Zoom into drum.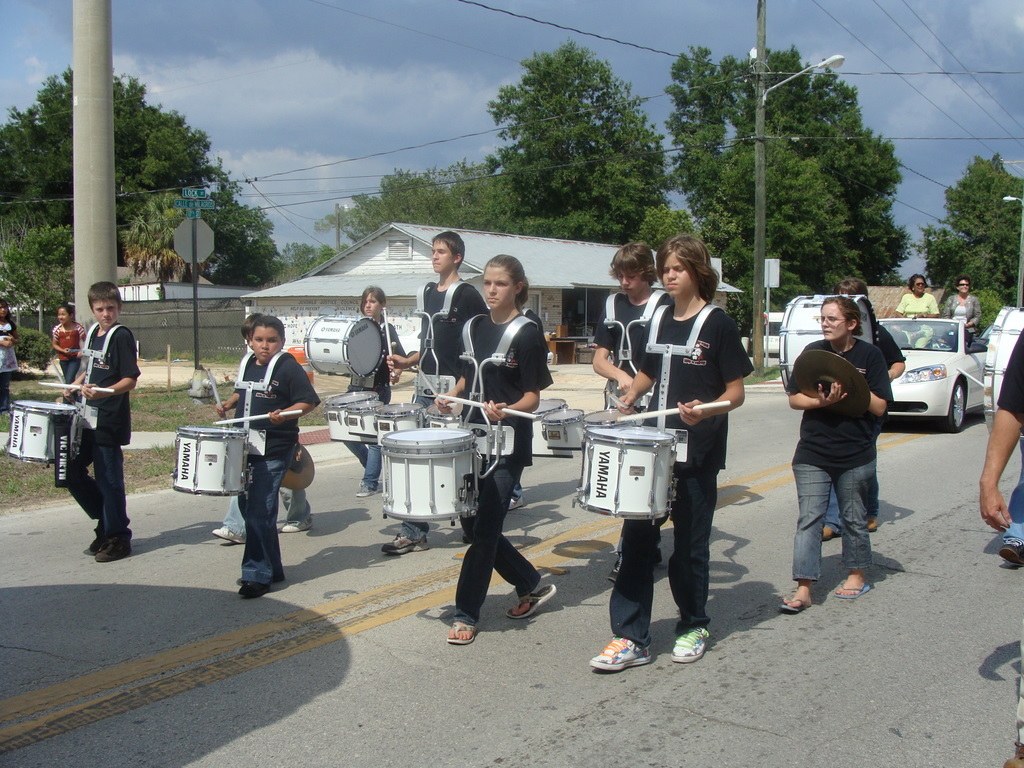
Zoom target: (327,392,379,443).
